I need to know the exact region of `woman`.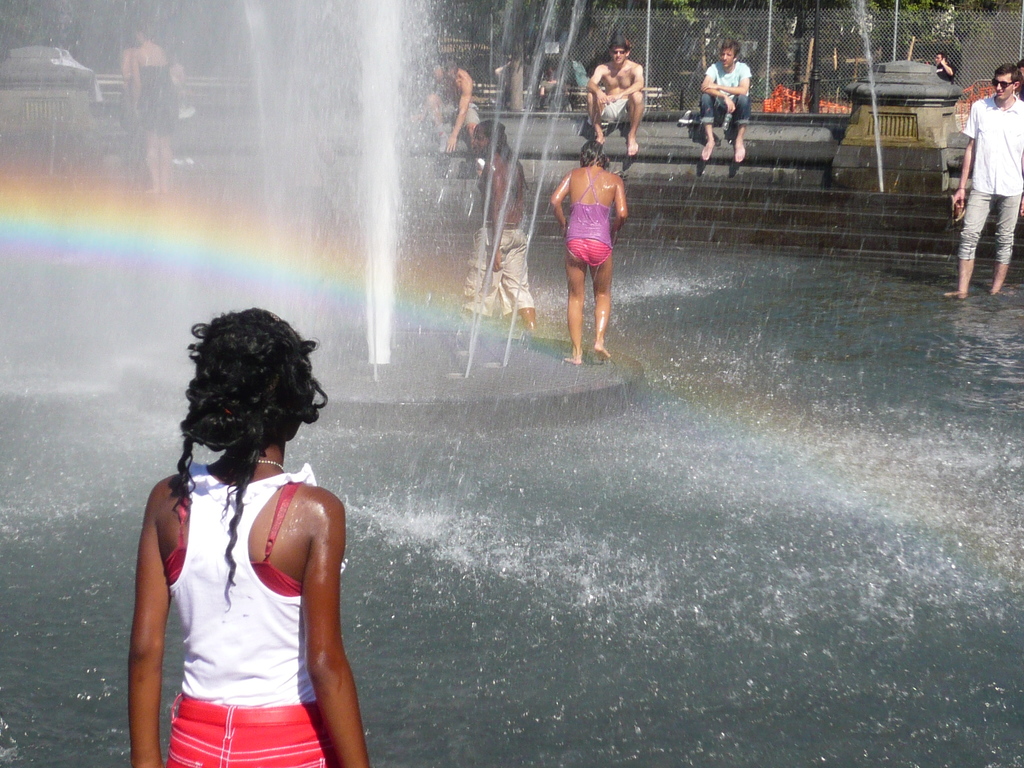
Region: [left=130, top=20, right=175, bottom=197].
